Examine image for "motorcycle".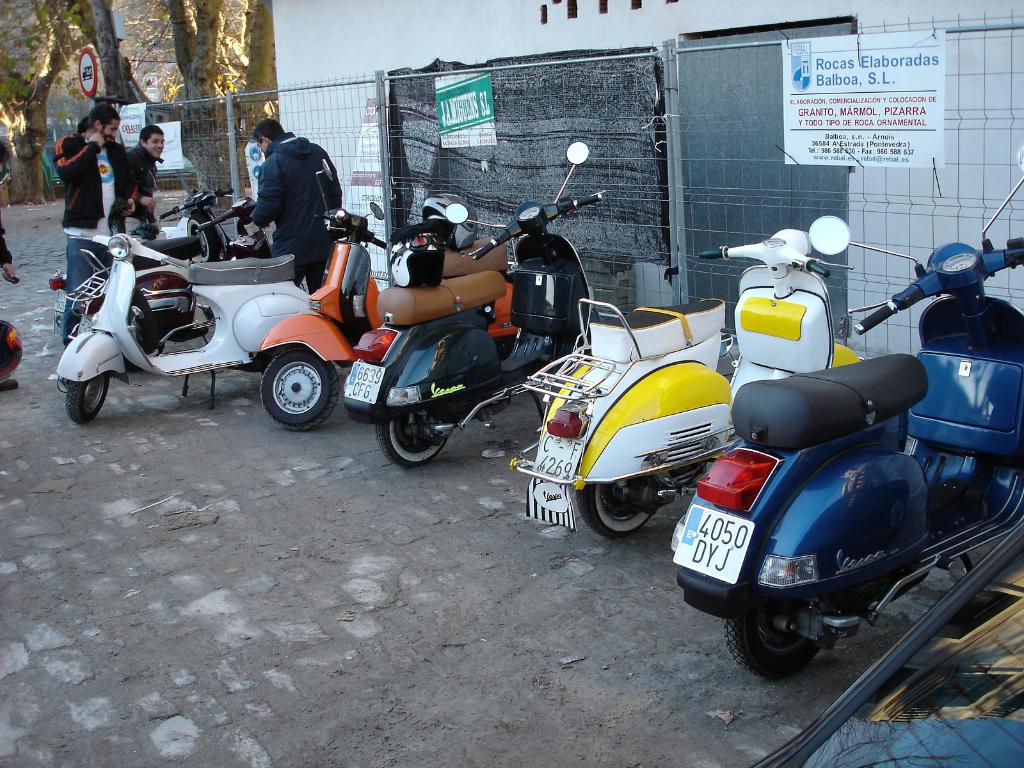
Examination result: (670, 146, 1023, 682).
